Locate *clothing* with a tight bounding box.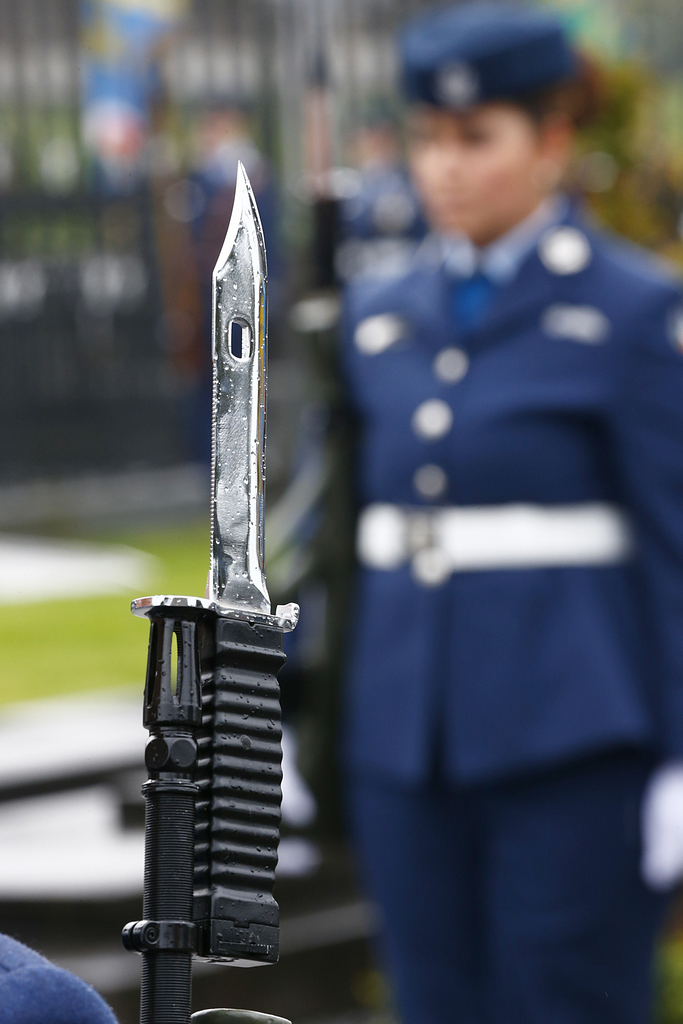
(0,932,119,1023).
